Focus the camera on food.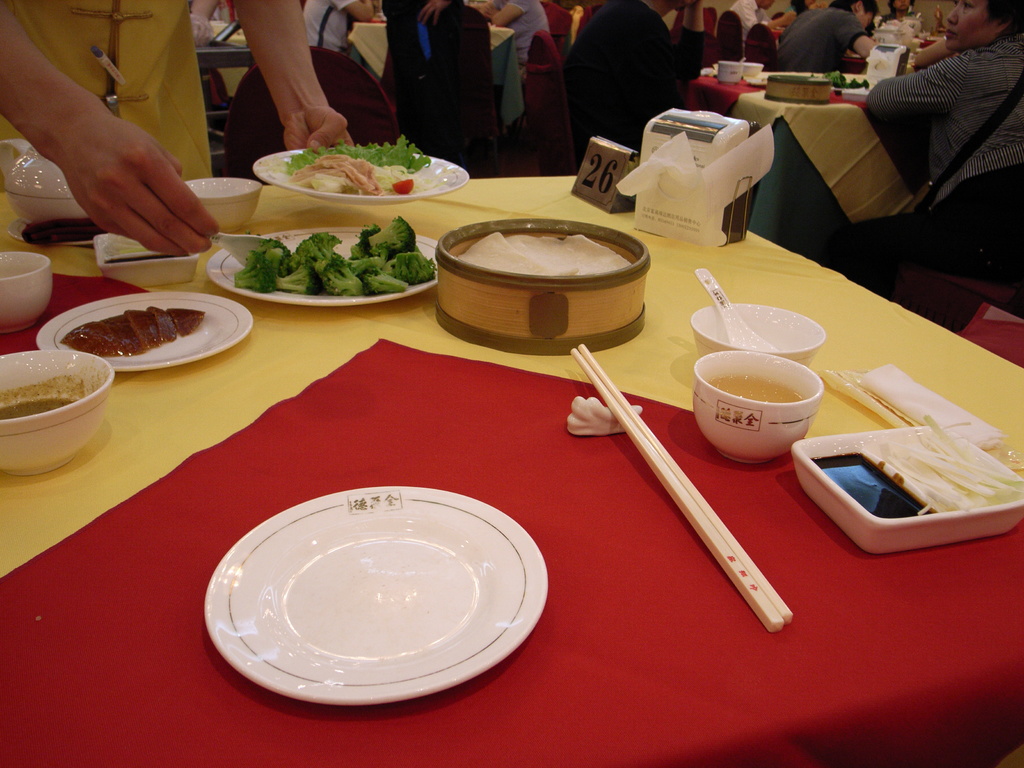
Focus region: {"x1": 0, "y1": 397, "x2": 74, "y2": 419}.
